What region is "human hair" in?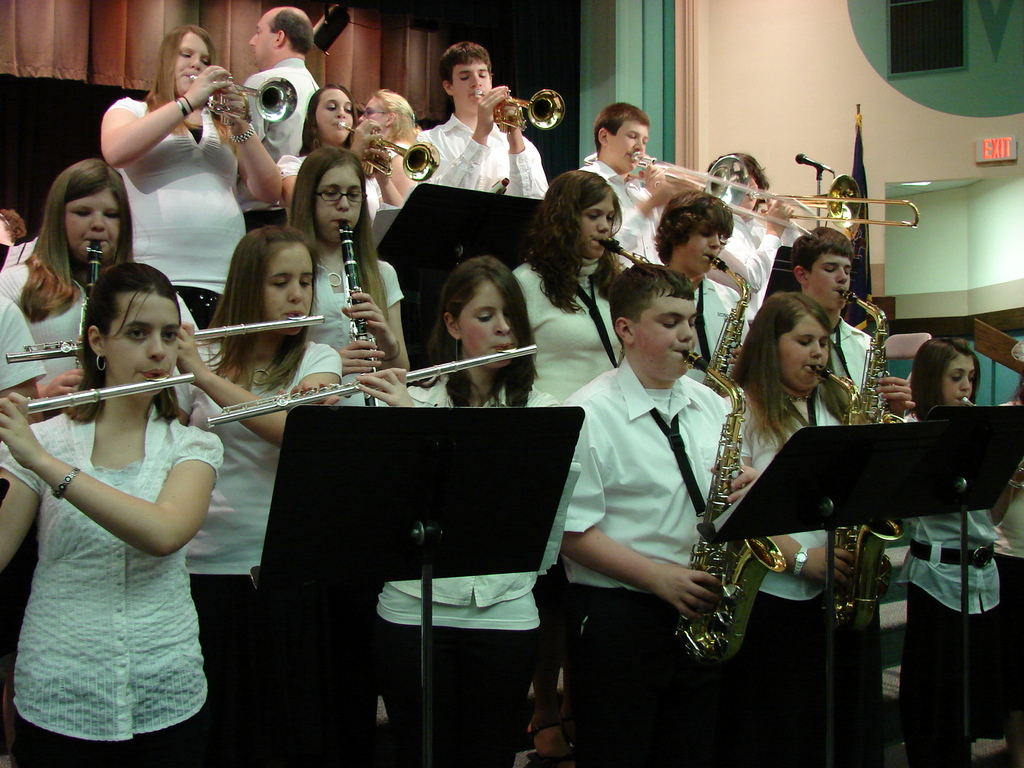
[left=653, top=191, right=734, bottom=266].
